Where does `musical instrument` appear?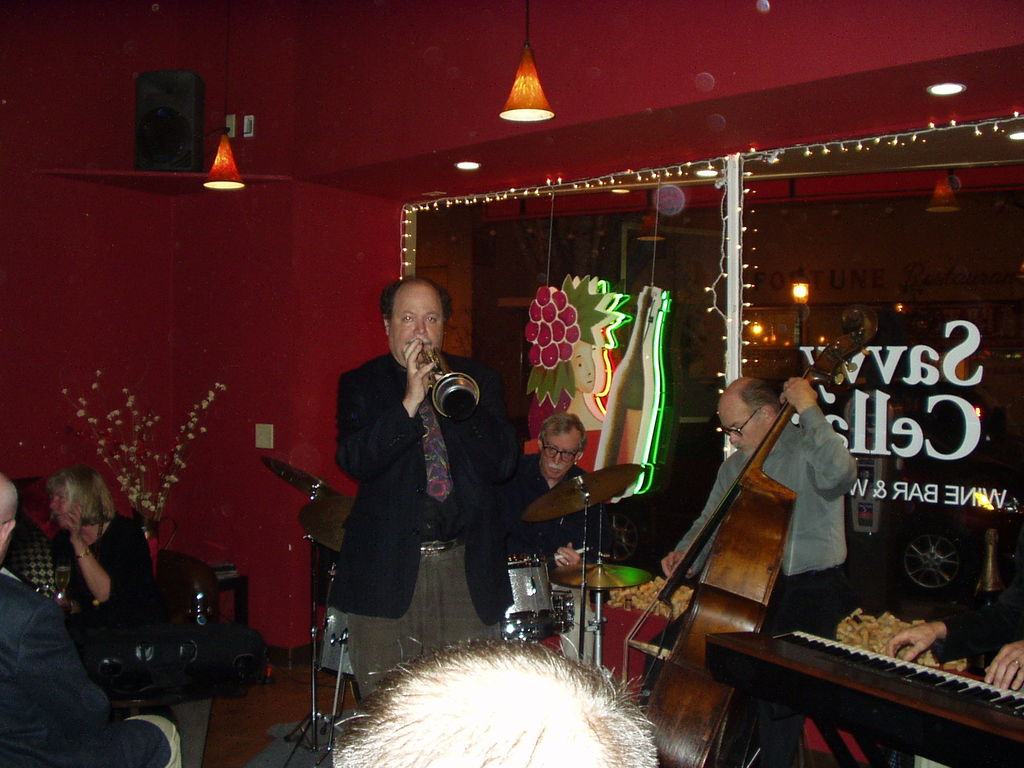
Appears at 620, 316, 879, 767.
